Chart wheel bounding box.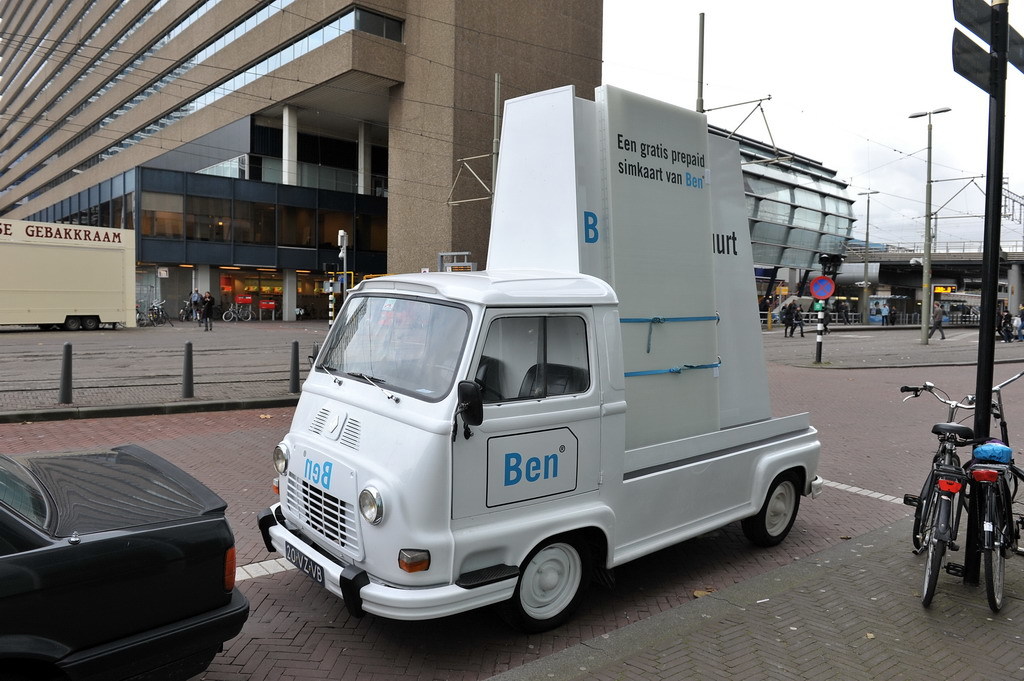
Charted: l=746, t=476, r=800, b=547.
